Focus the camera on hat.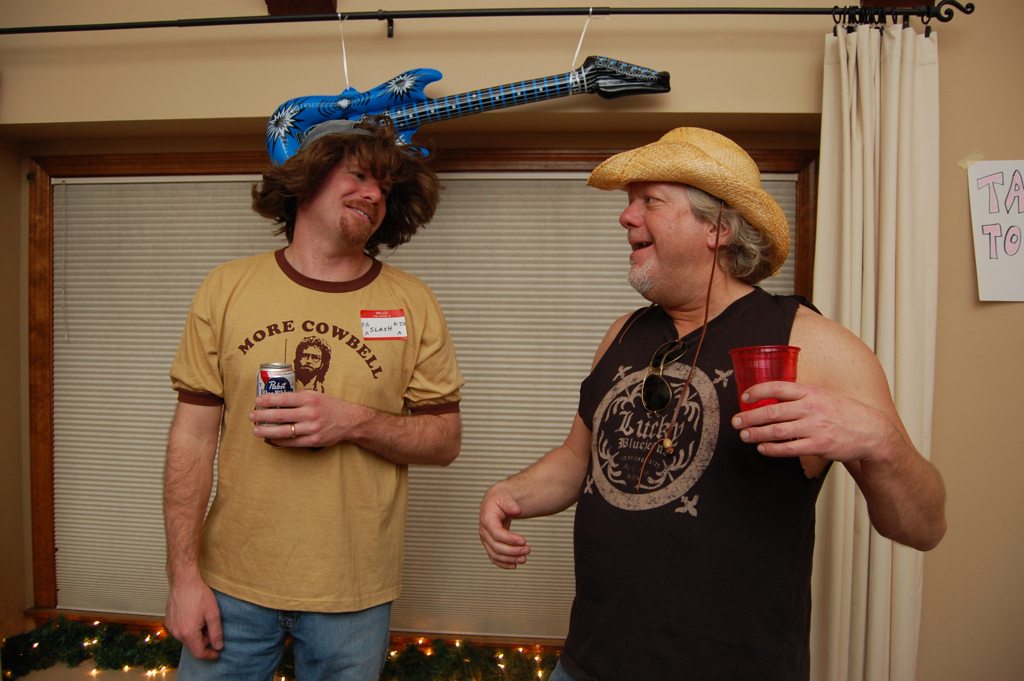
Focus region: [588,127,788,485].
